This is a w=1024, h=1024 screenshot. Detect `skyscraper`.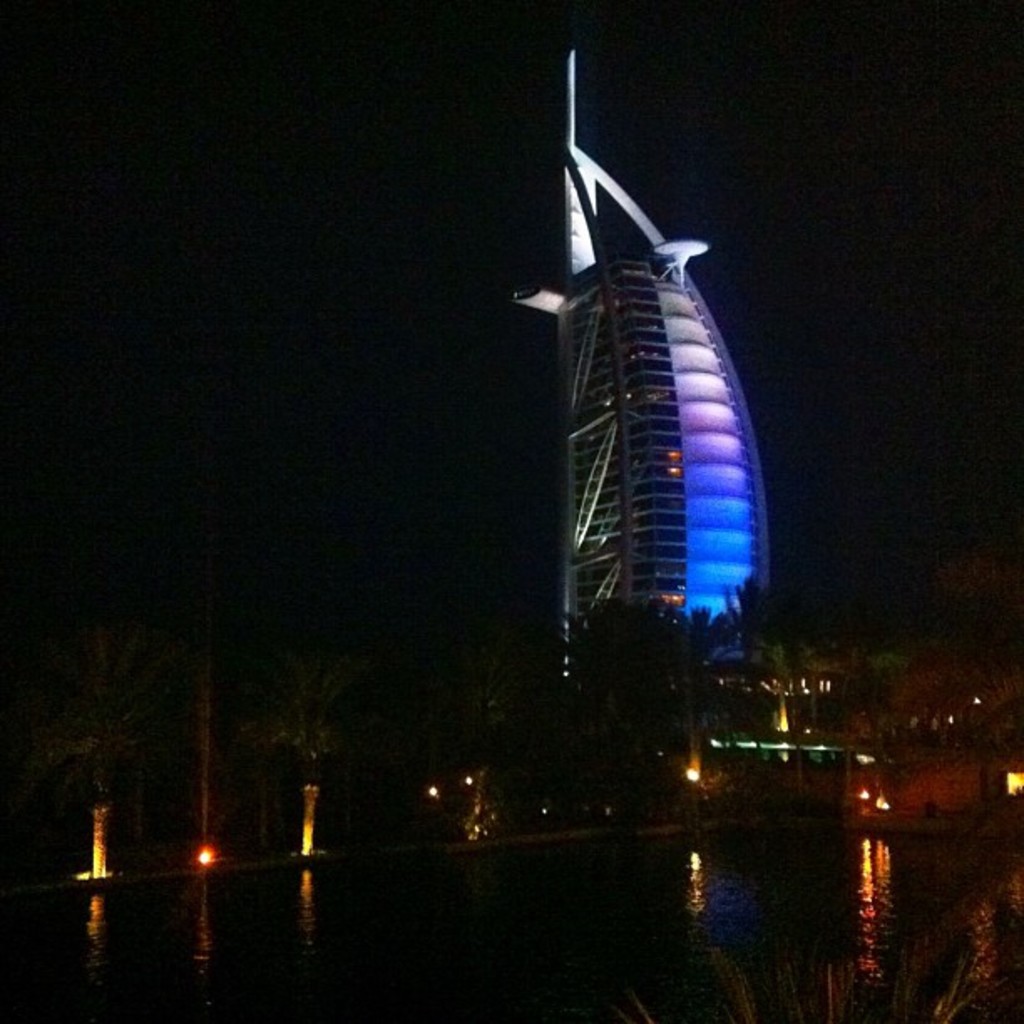
<bbox>509, 45, 768, 688</bbox>.
